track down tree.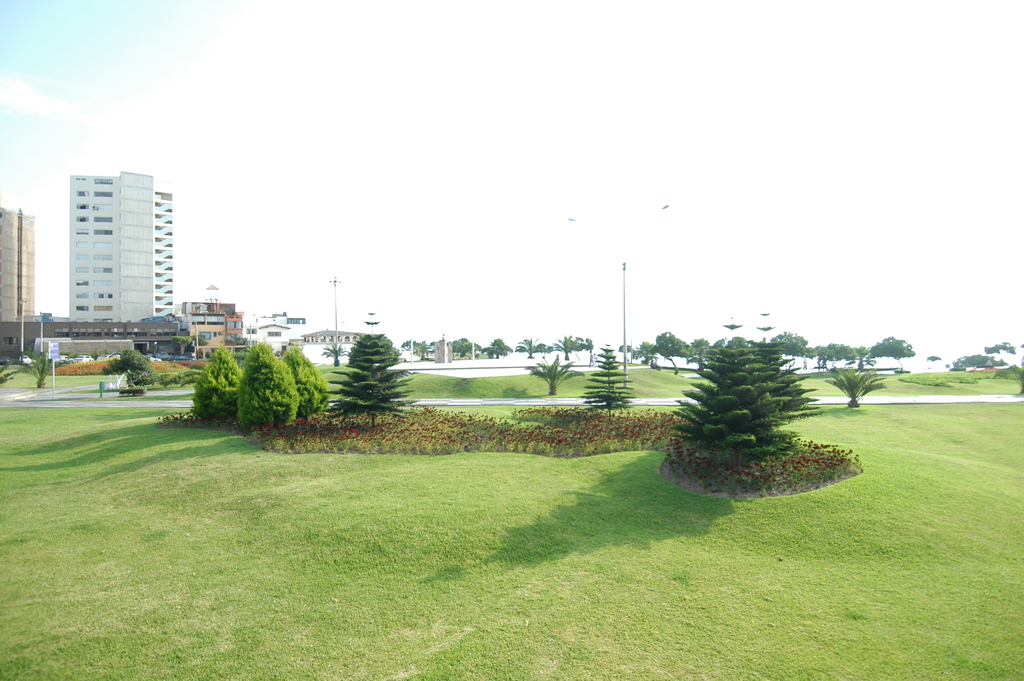
Tracked to 169,336,195,355.
